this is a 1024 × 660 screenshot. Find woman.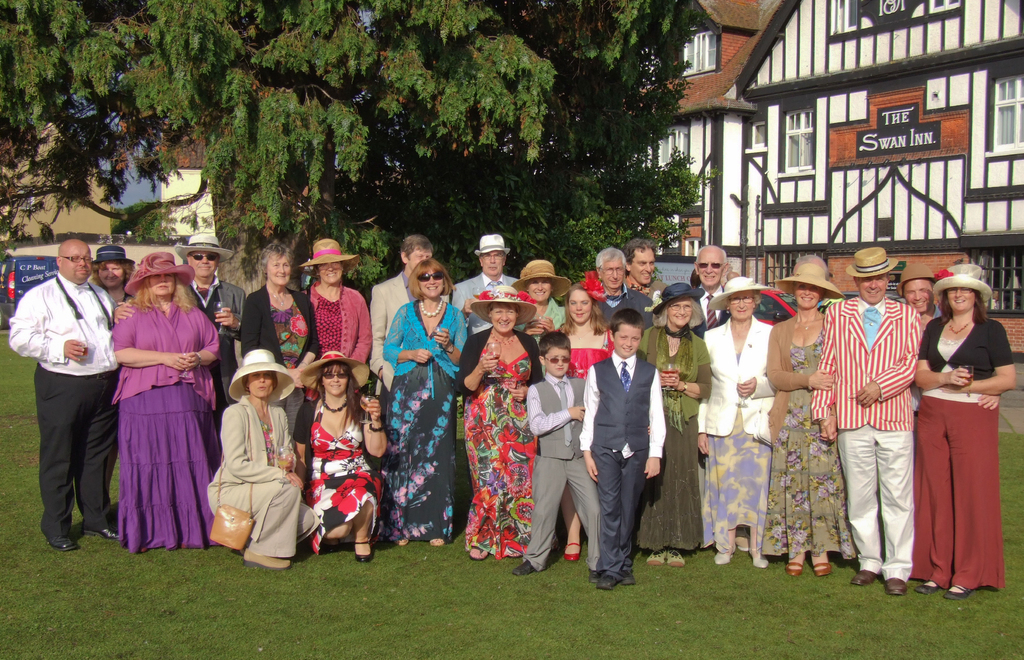
Bounding box: <region>289, 351, 387, 562</region>.
